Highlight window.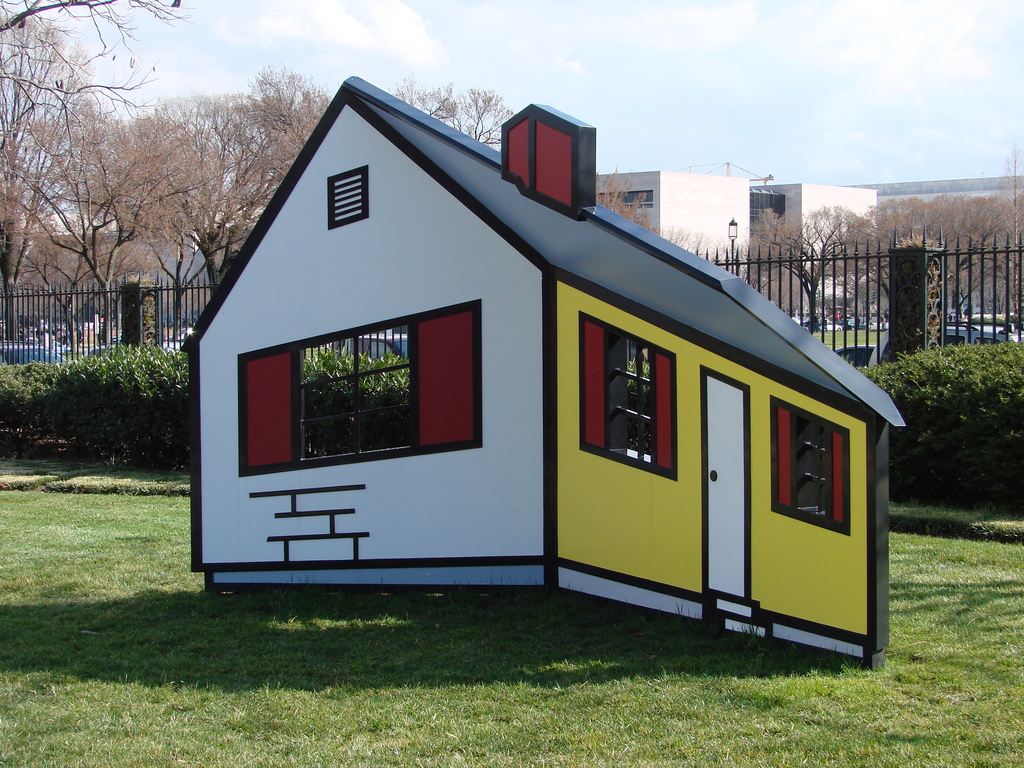
Highlighted region: detection(578, 314, 678, 482).
